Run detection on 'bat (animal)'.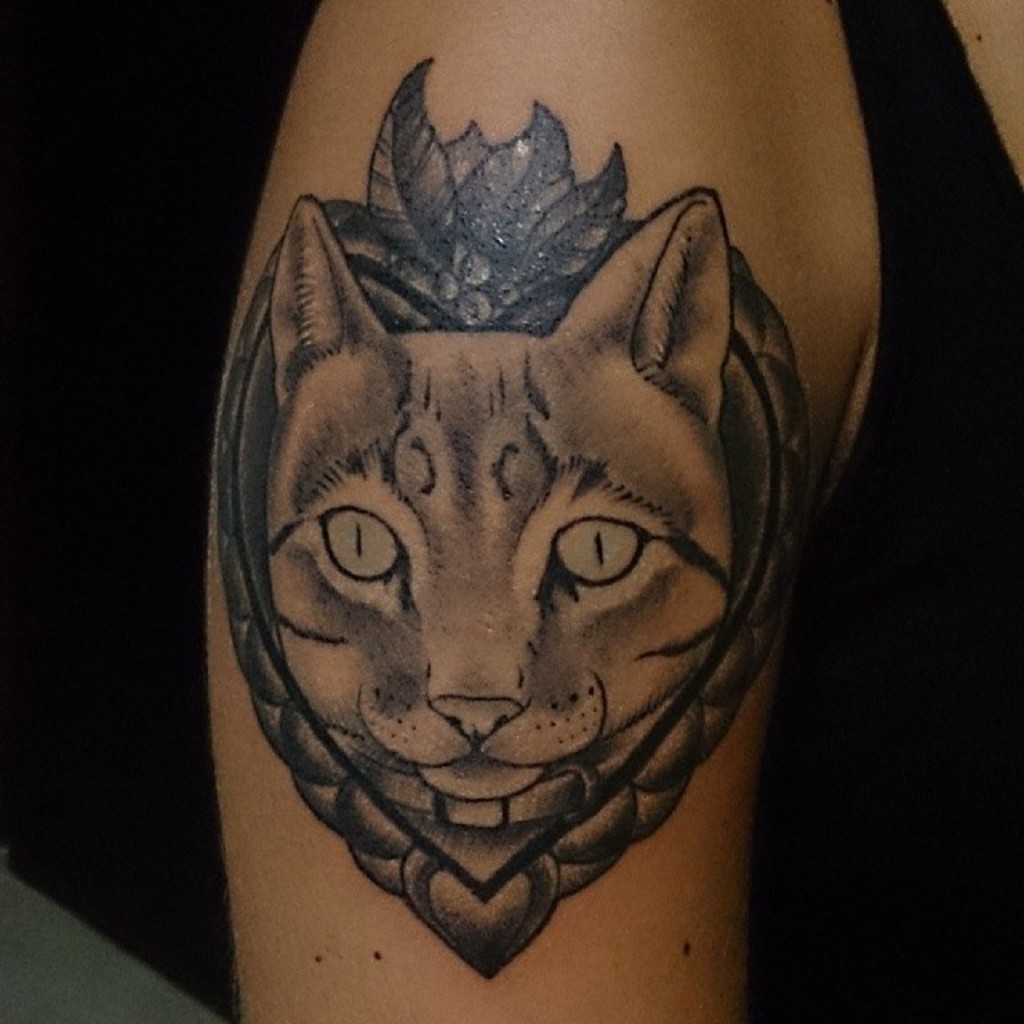
Result: (left=206, top=56, right=813, bottom=984).
